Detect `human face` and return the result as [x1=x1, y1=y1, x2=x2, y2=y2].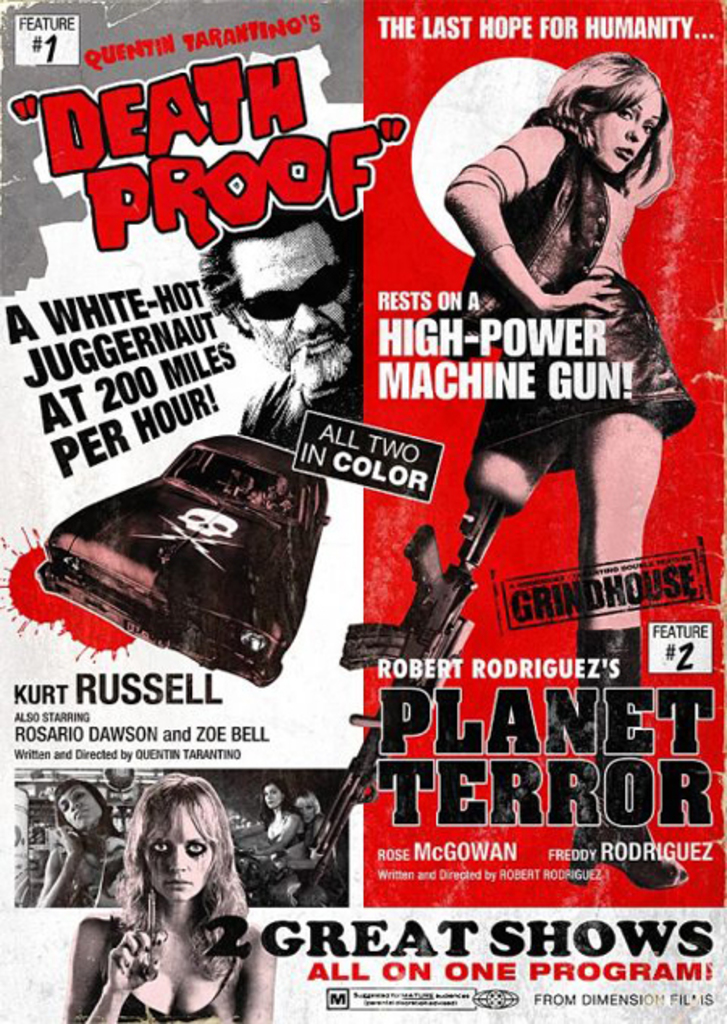
[x1=63, y1=787, x2=103, y2=827].
